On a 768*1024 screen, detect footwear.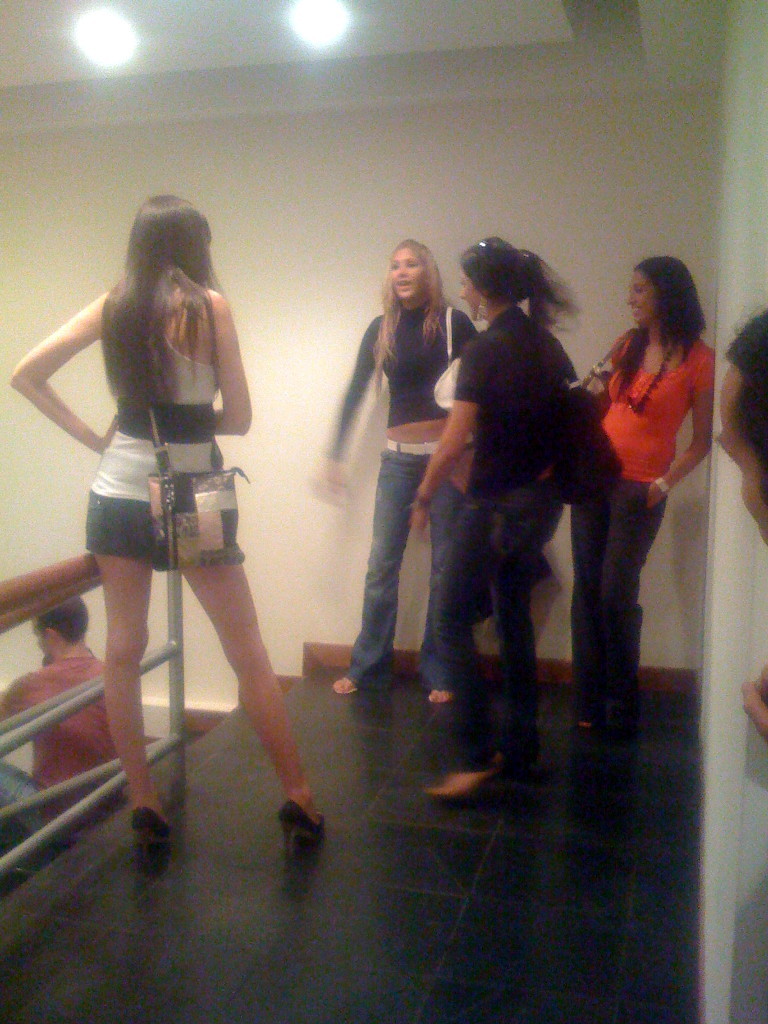
<box>571,723,614,749</box>.
